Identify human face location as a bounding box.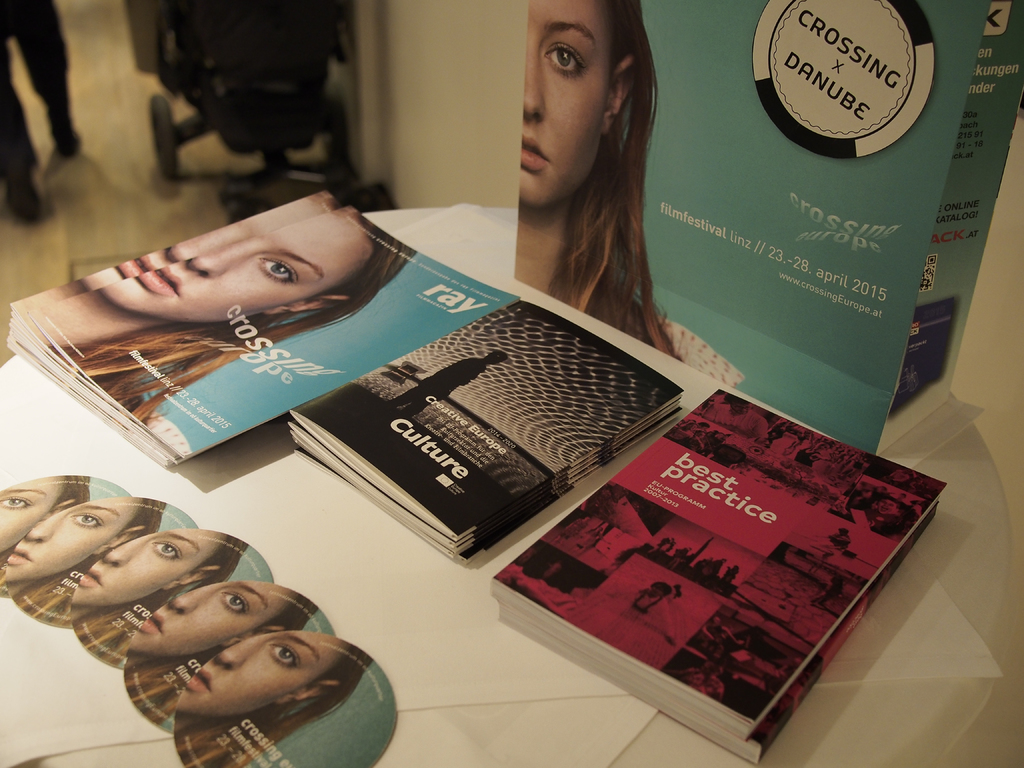
bbox=(3, 497, 142, 580).
